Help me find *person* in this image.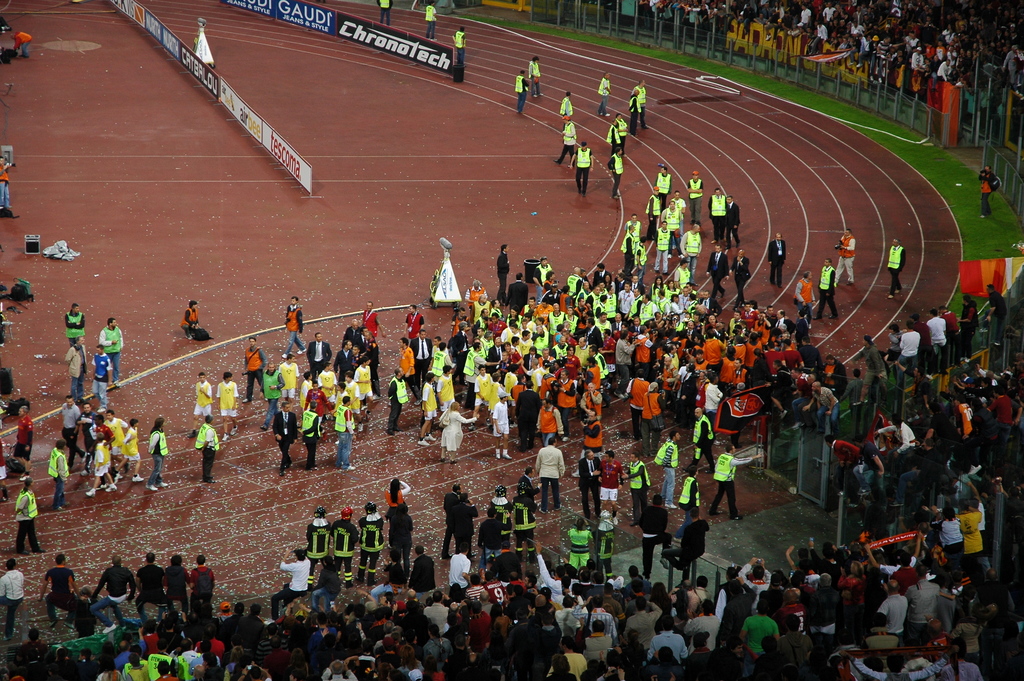
Found it: (left=653, top=220, right=670, bottom=274).
